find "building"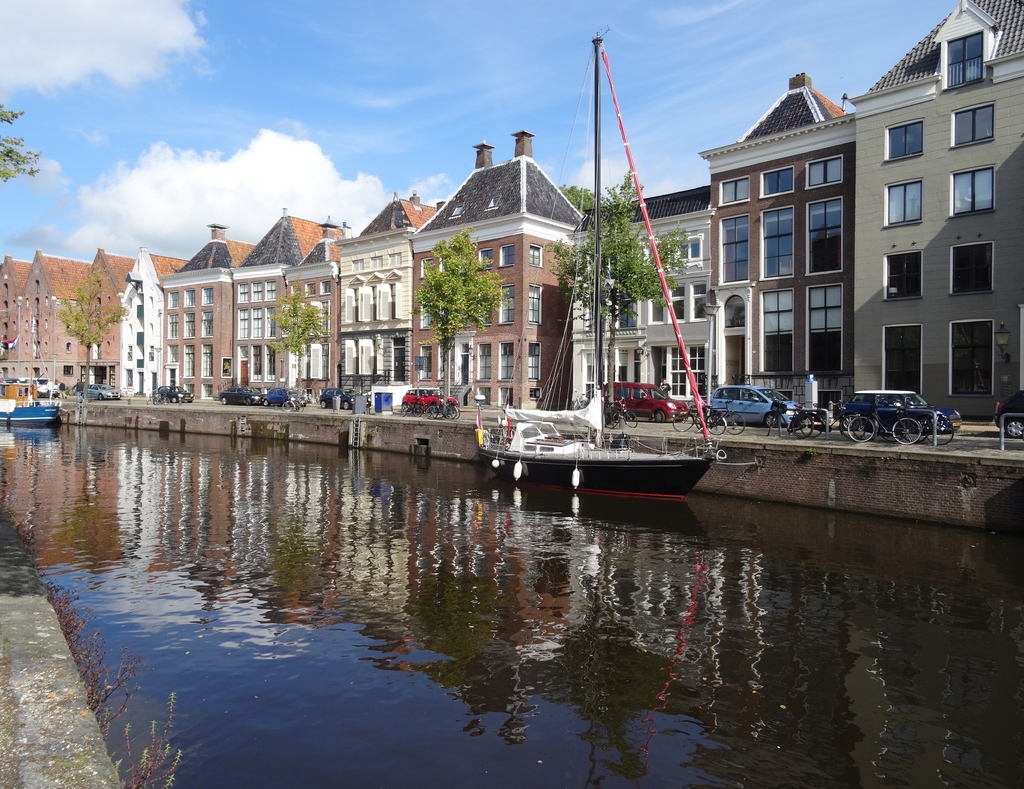
bbox(573, 181, 718, 412)
